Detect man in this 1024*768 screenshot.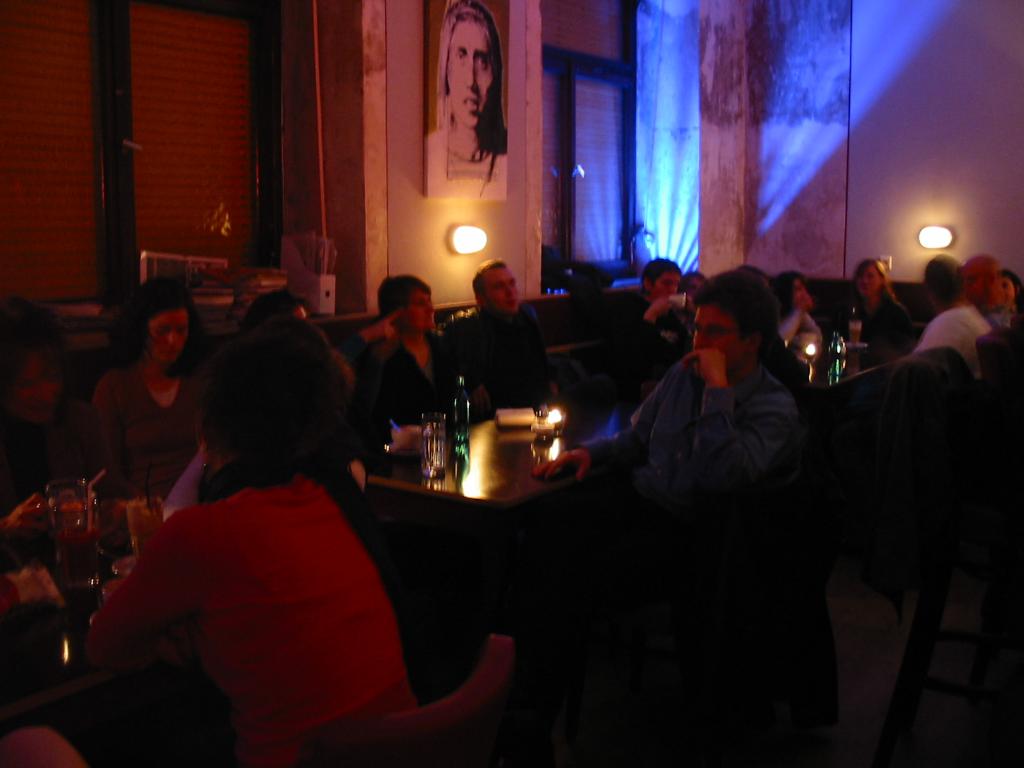
Detection: detection(446, 254, 556, 405).
